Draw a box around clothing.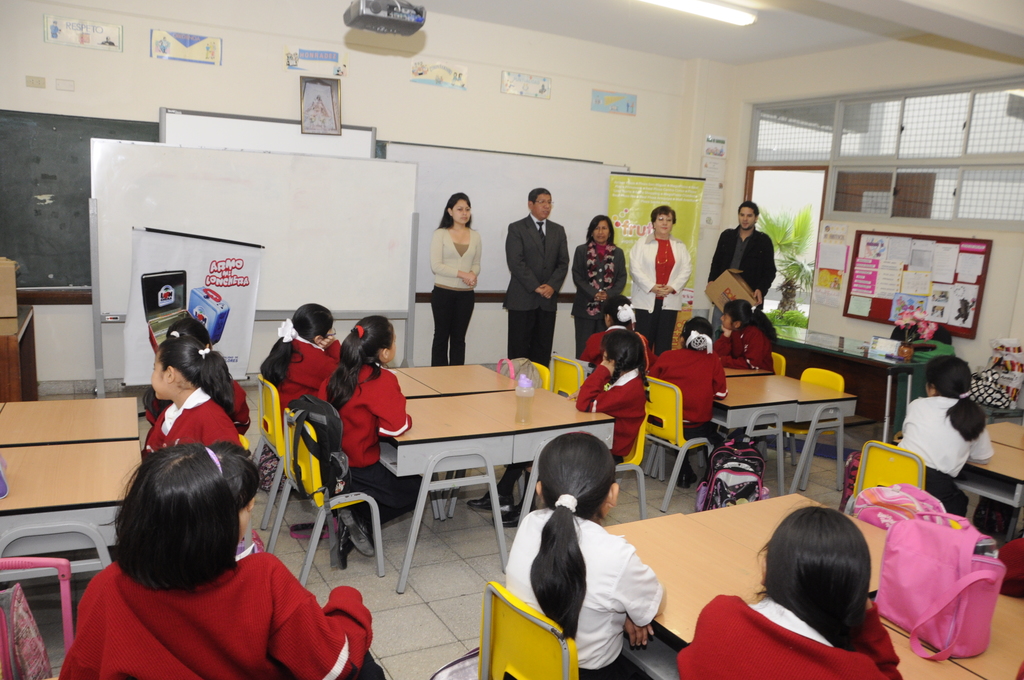
pyautogui.locateOnScreen(710, 224, 776, 311).
